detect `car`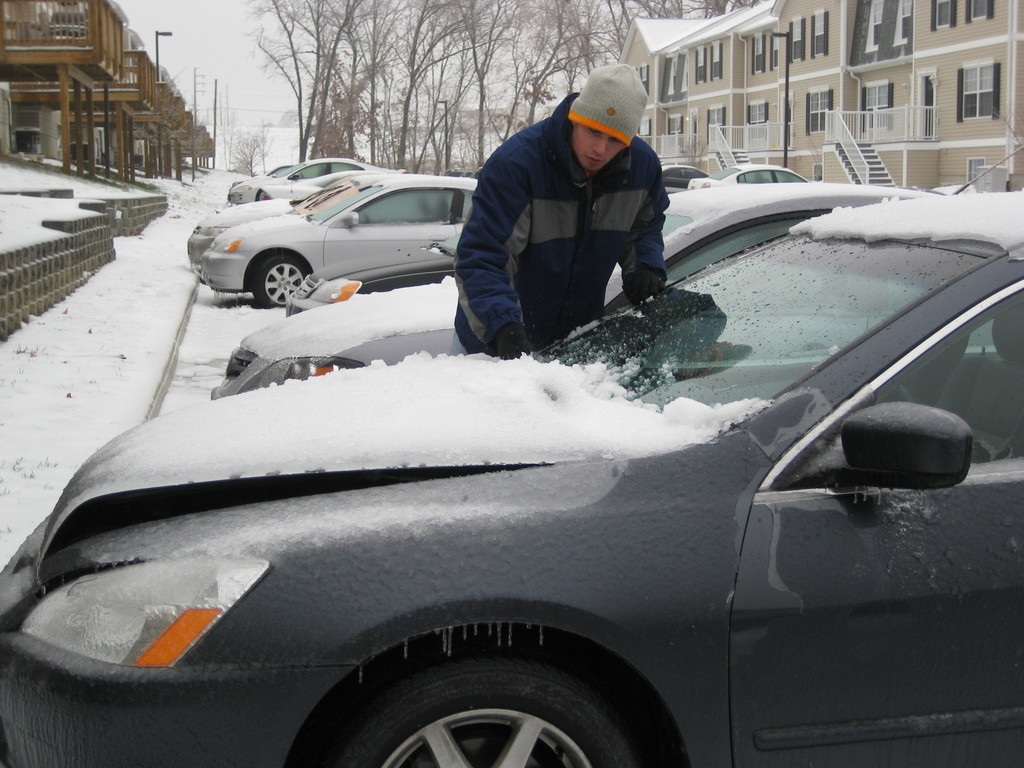
688, 163, 811, 188
